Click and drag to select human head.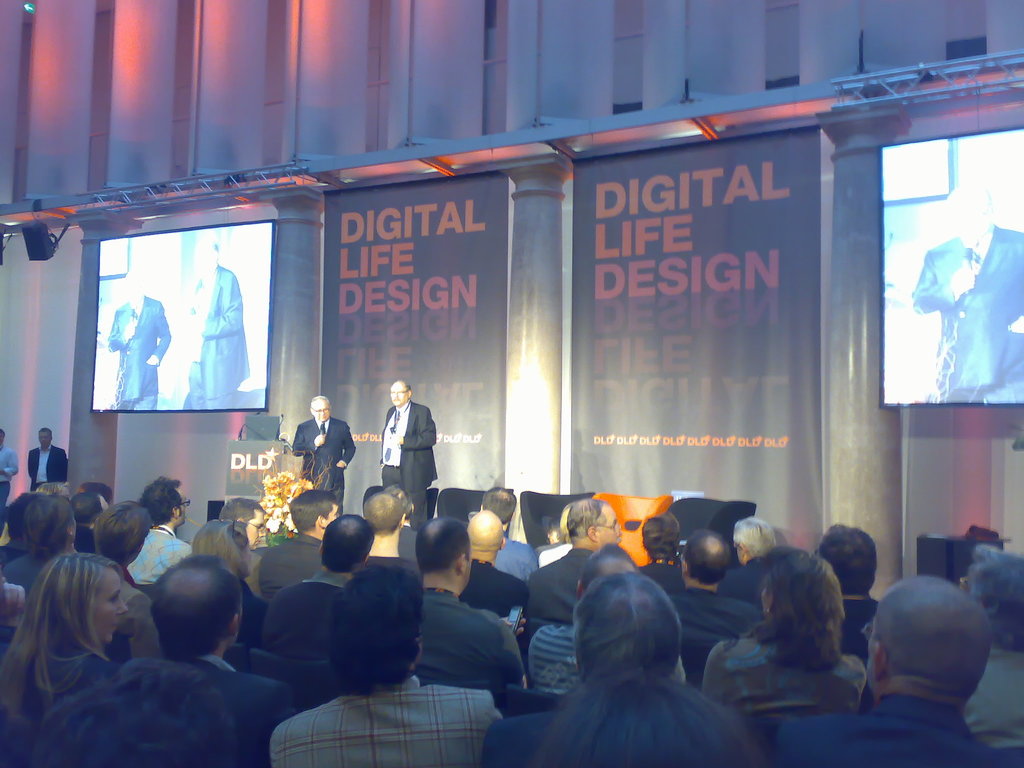
Selection: select_region(123, 278, 144, 307).
